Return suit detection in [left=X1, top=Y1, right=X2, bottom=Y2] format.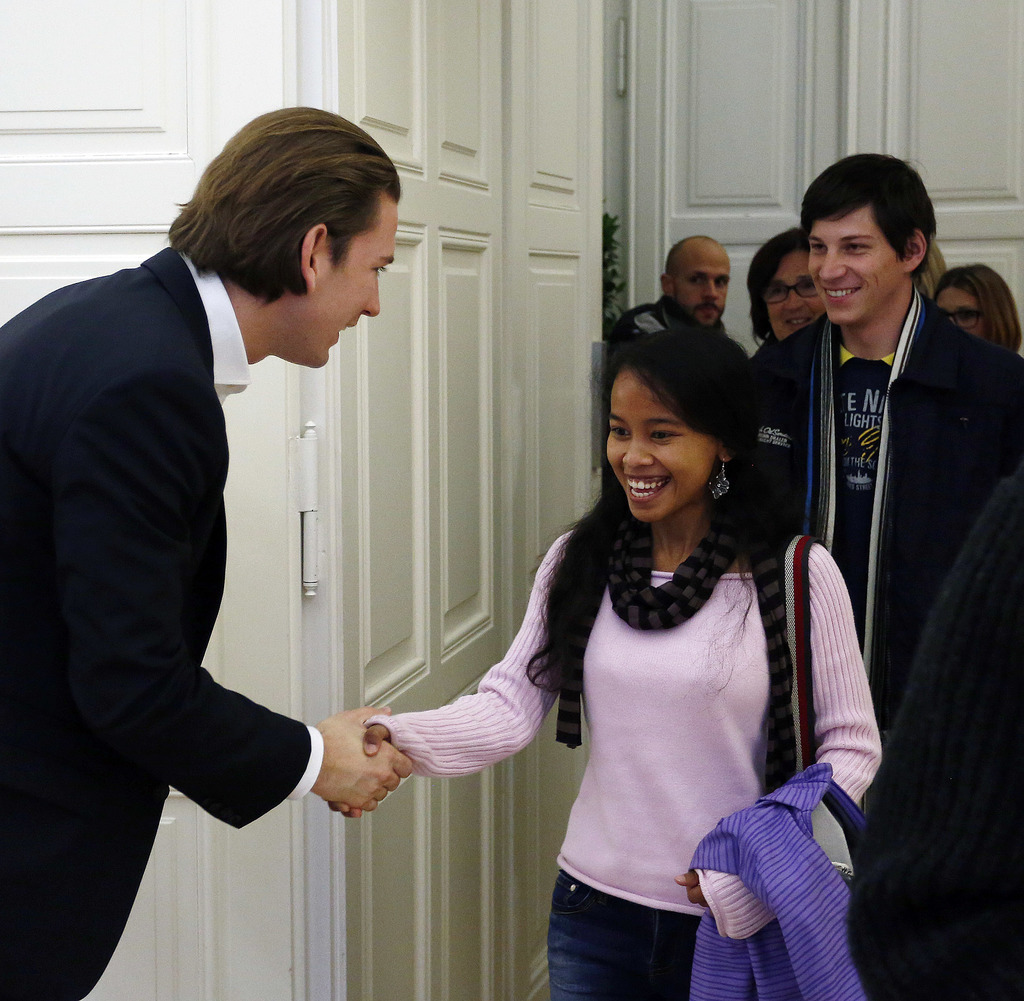
[left=41, top=120, right=434, bottom=938].
